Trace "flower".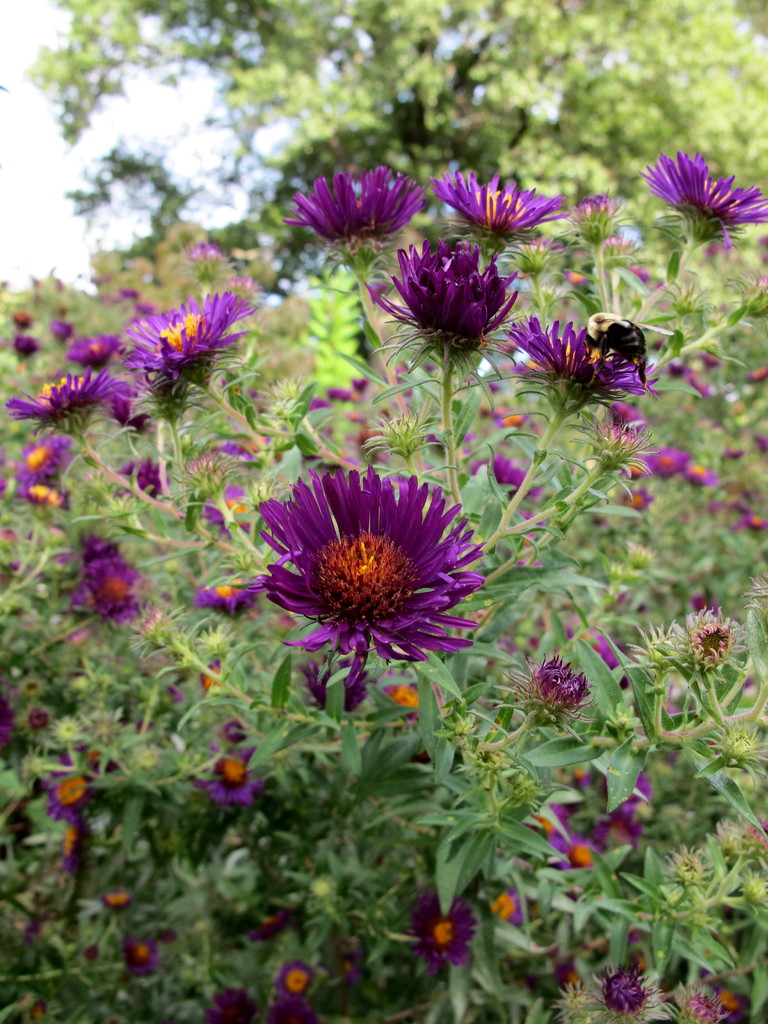
Traced to (x1=682, y1=456, x2=716, y2=491).
